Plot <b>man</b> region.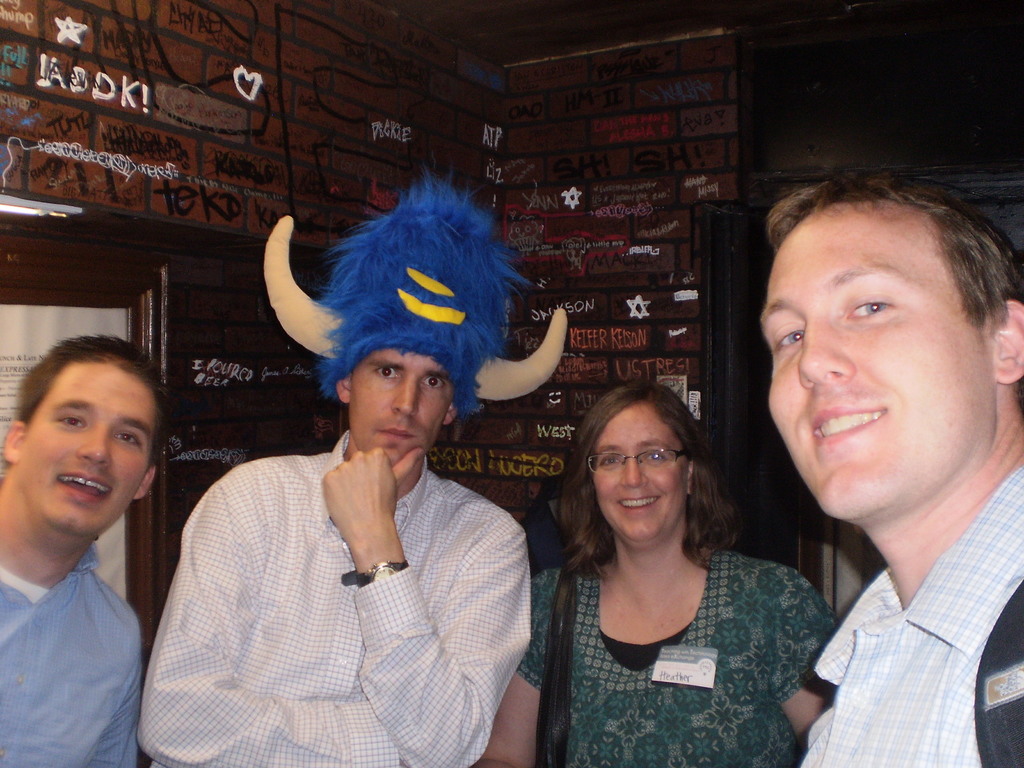
Plotted at bbox=(138, 347, 531, 767).
